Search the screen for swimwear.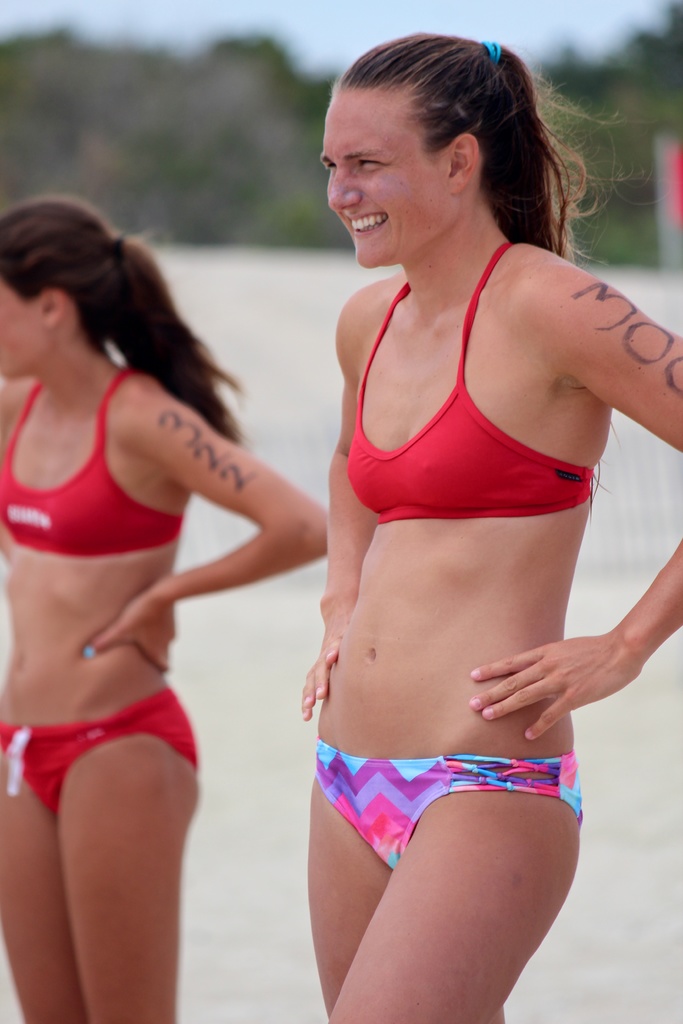
Found at left=0, top=363, right=188, bottom=554.
